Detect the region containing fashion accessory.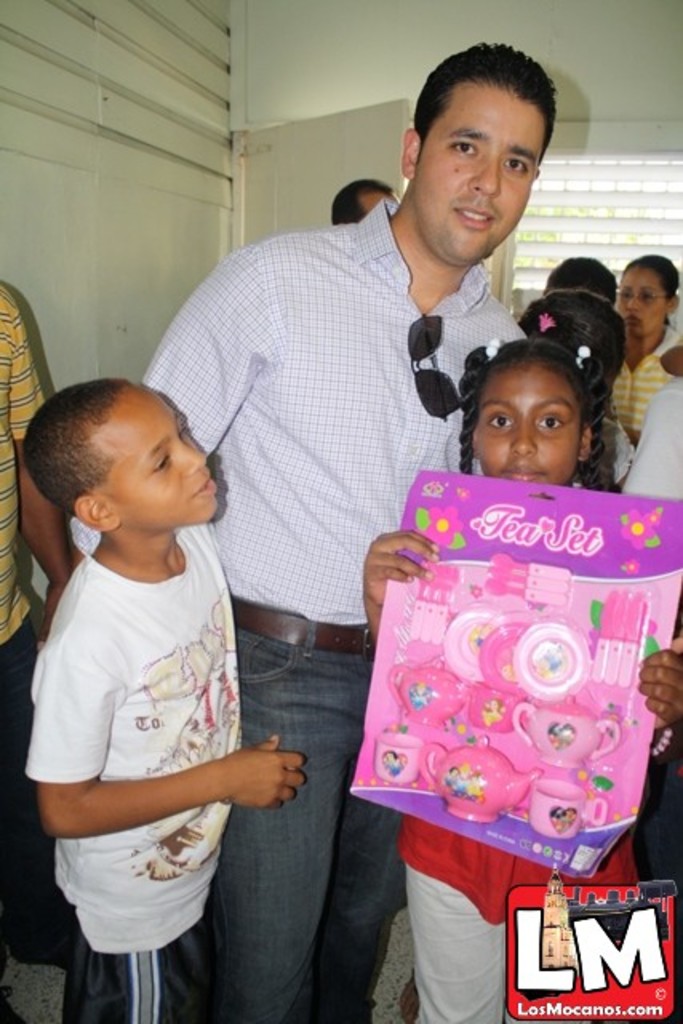
[405,314,464,422].
